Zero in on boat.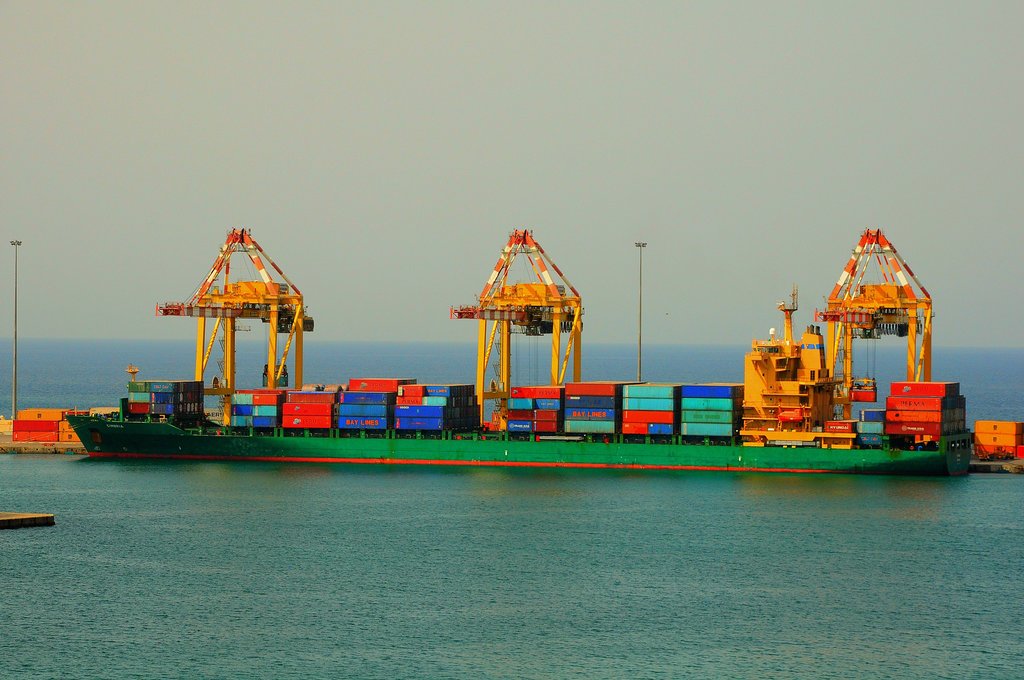
Zeroed in: detection(57, 225, 976, 482).
